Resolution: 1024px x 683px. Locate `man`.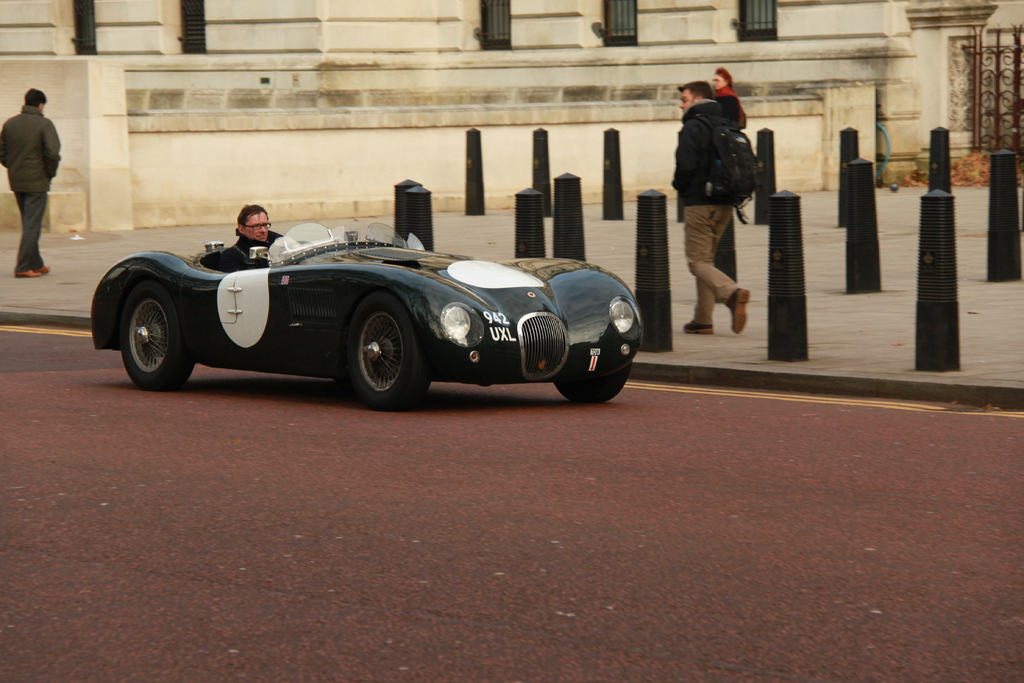
(left=220, top=201, right=286, bottom=273).
